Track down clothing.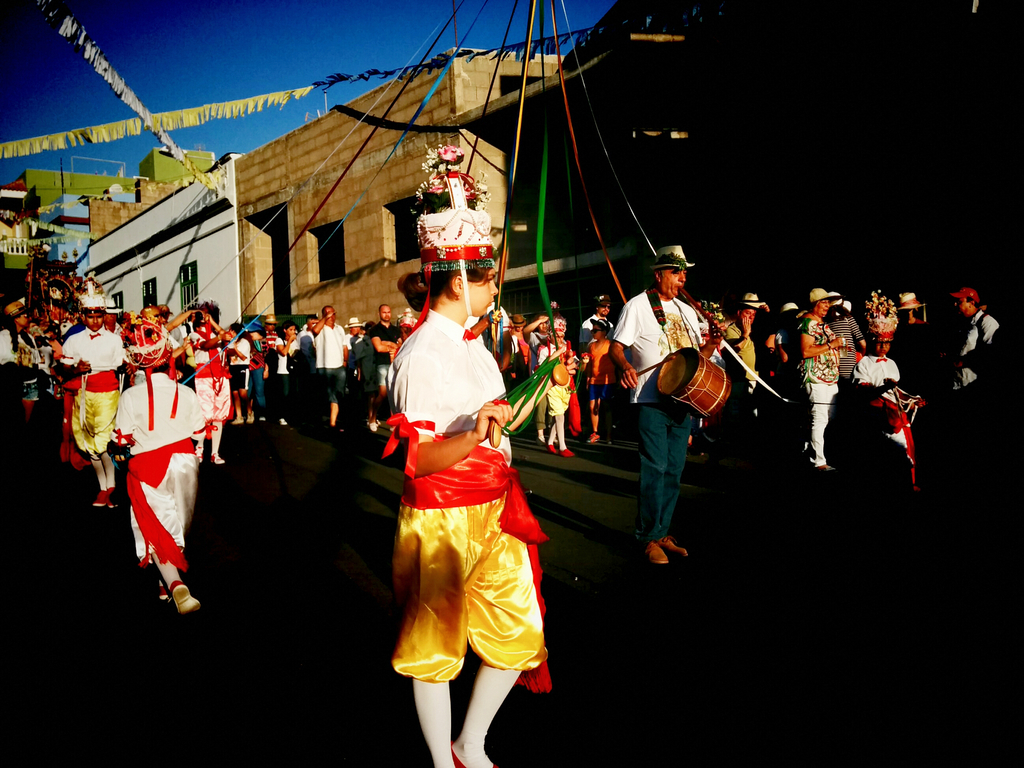
Tracked to 604:287:719:541.
